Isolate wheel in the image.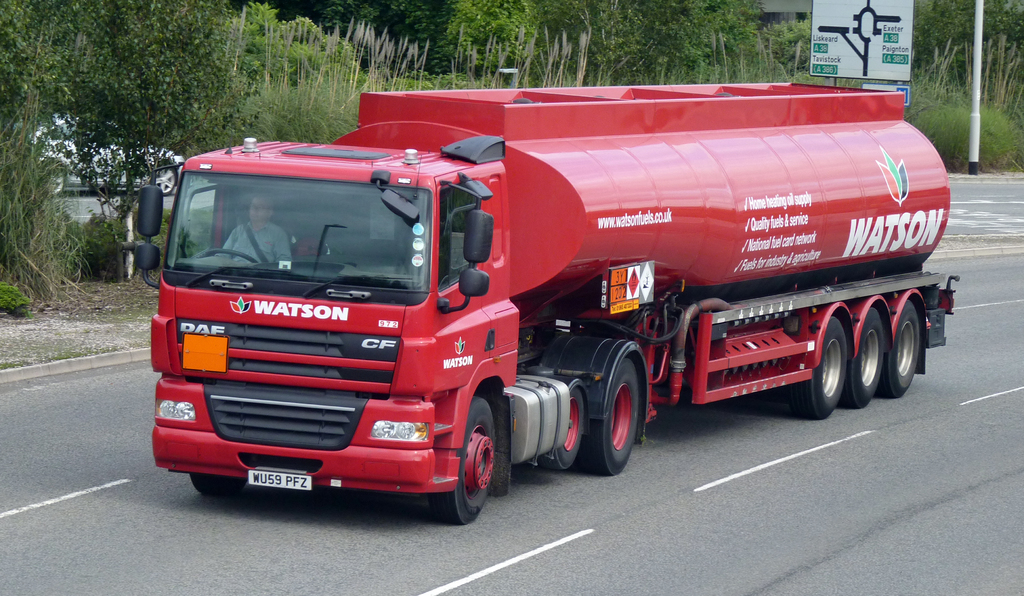
Isolated region: [x1=442, y1=407, x2=496, y2=517].
